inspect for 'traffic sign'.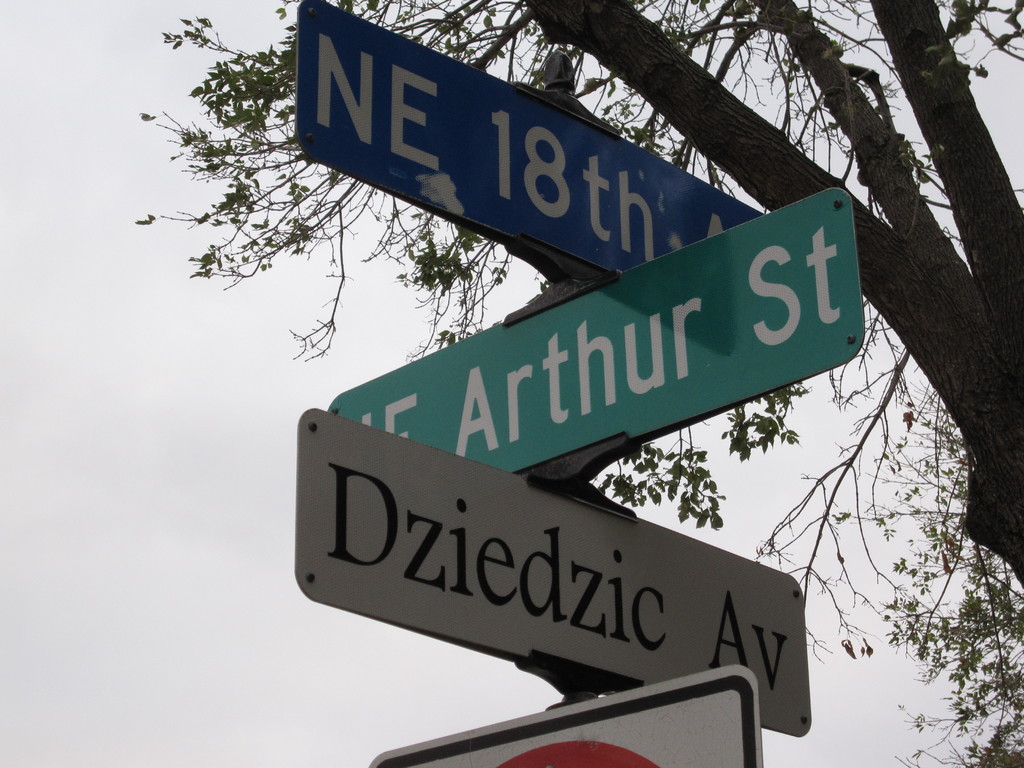
Inspection: <bbox>293, 404, 809, 740</bbox>.
